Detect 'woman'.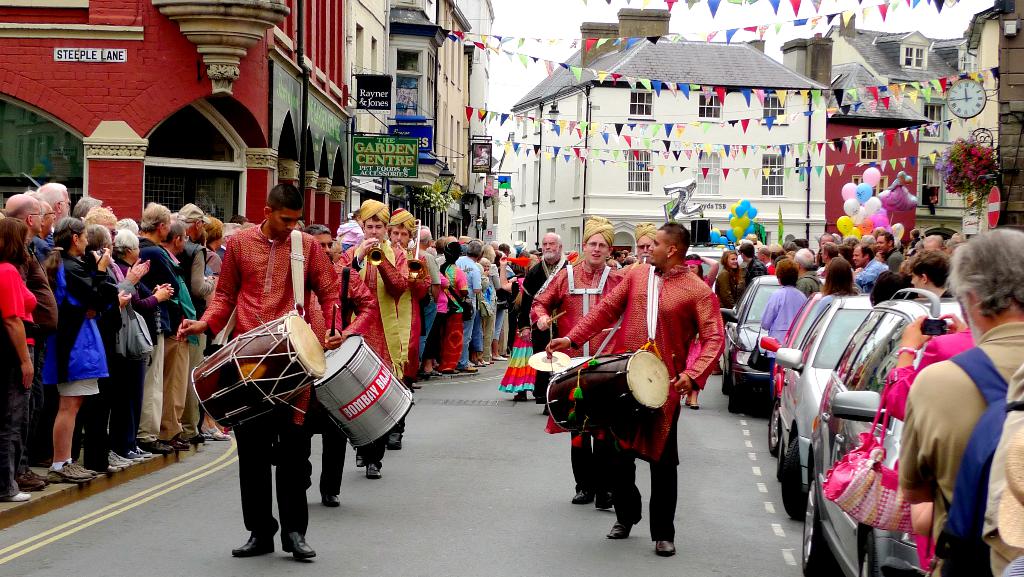
Detected at bbox=(38, 218, 123, 484).
